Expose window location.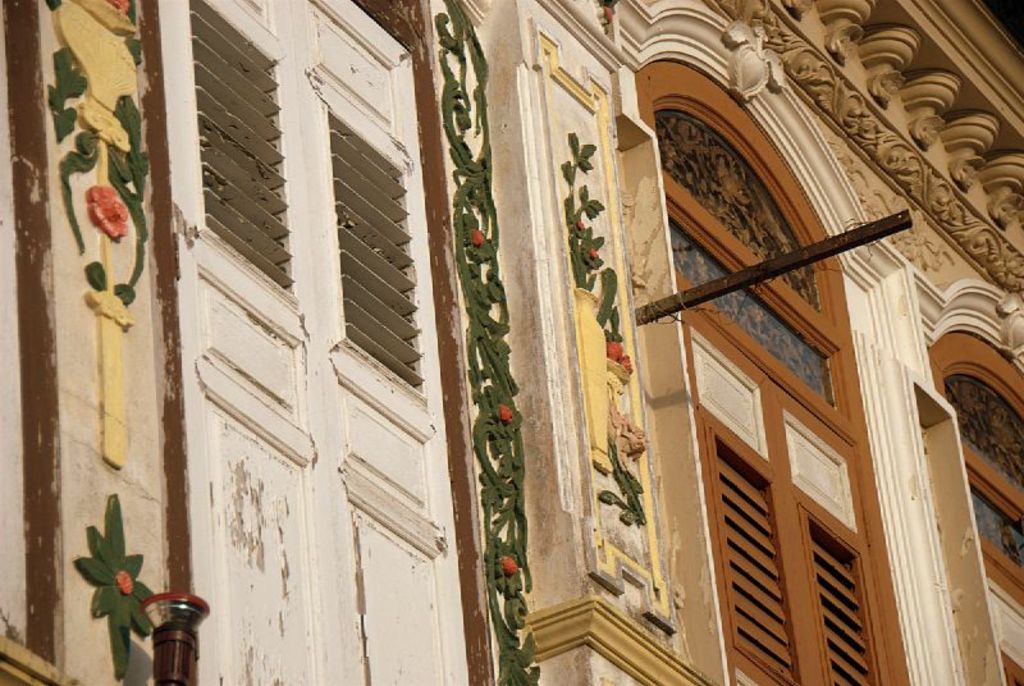
Exposed at locate(790, 483, 882, 685).
